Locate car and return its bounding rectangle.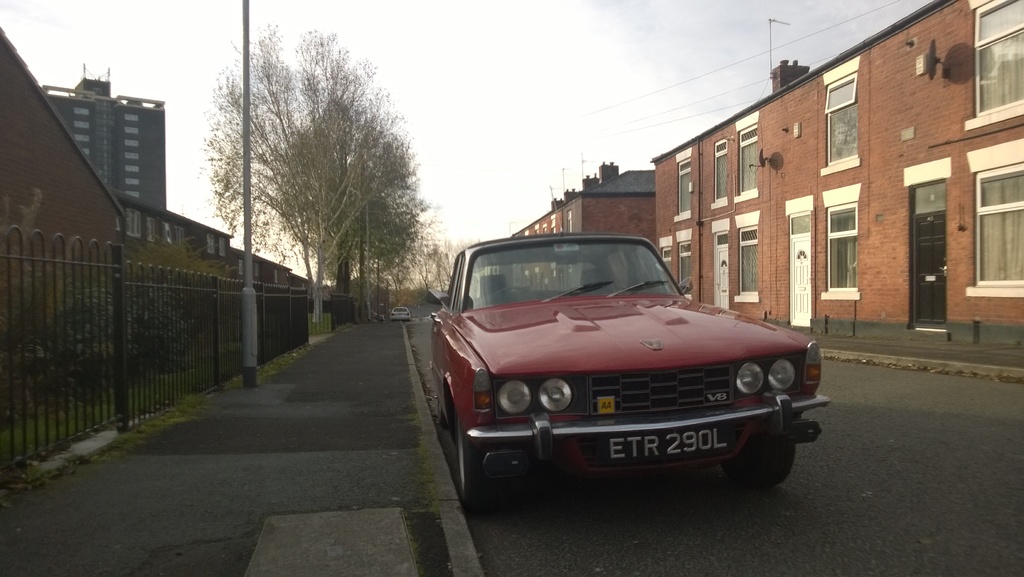
x1=387 y1=303 x2=409 y2=322.
